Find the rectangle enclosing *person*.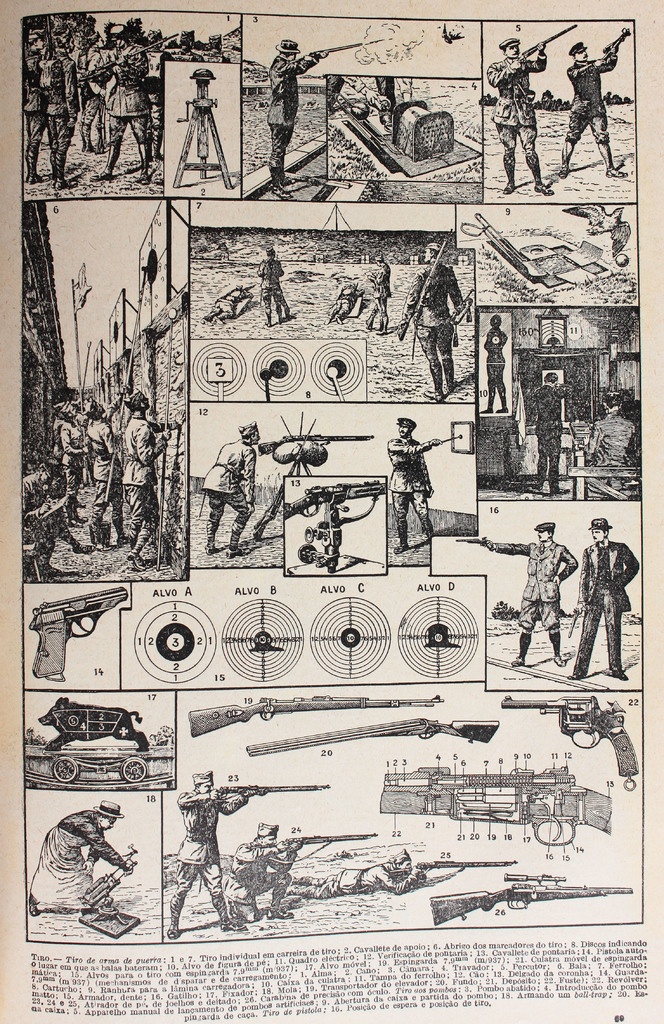
[x1=161, y1=762, x2=266, y2=946].
